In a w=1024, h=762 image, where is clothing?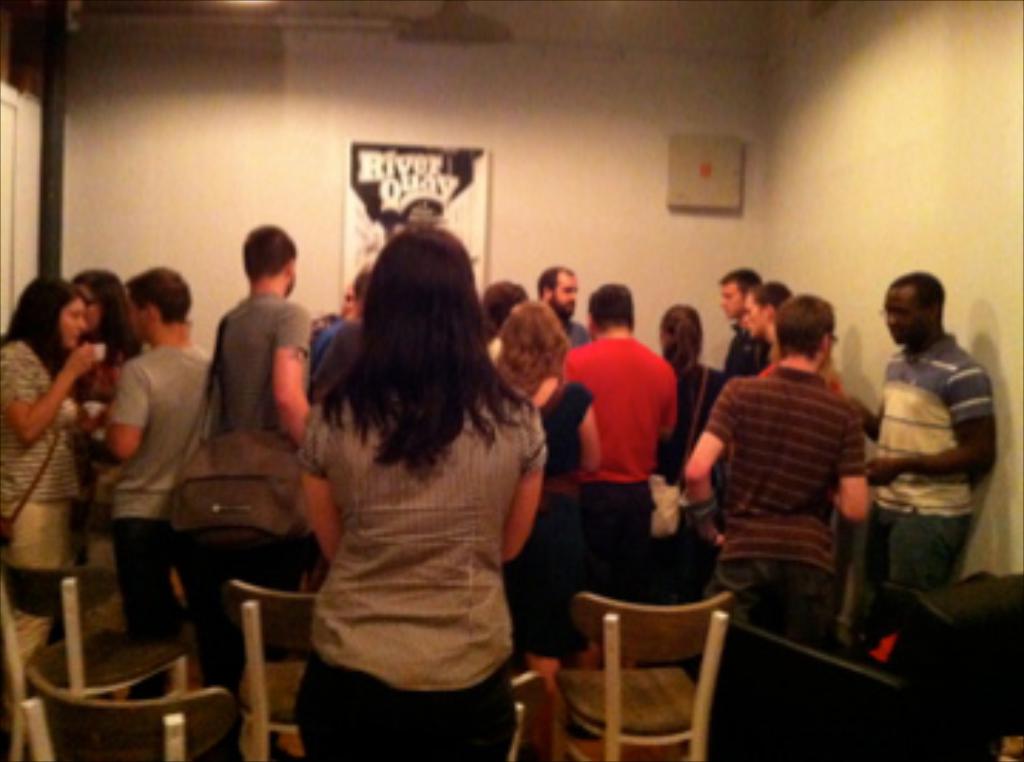
(left=100, top=336, right=208, bottom=631).
